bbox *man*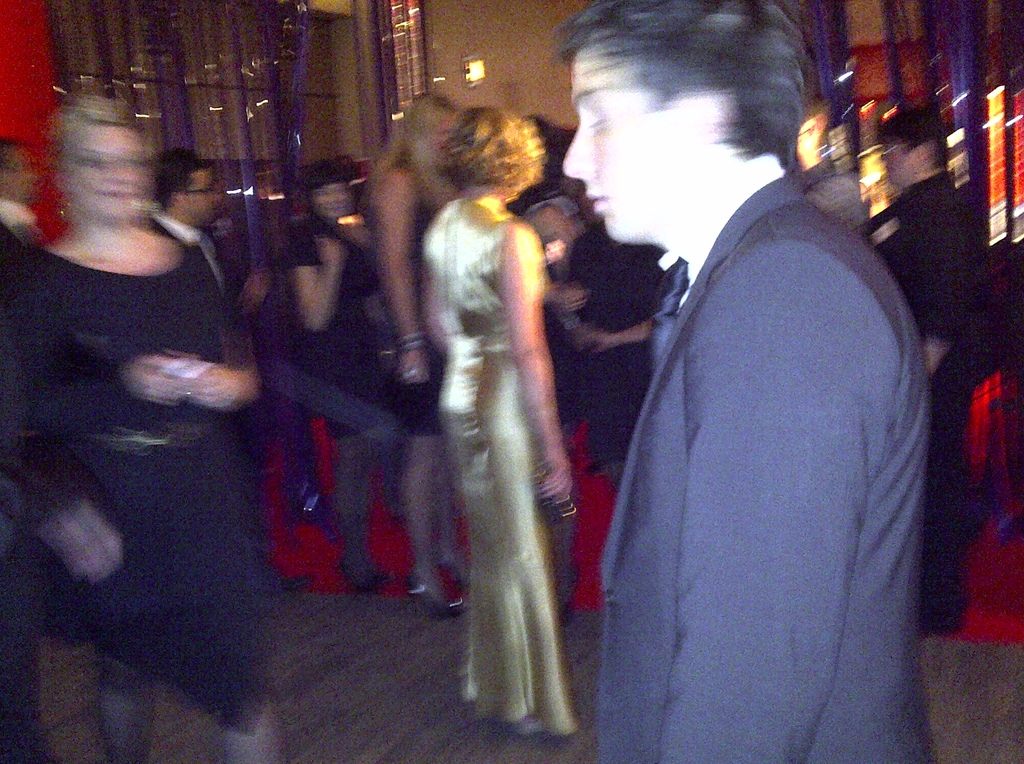
x1=0, y1=131, x2=51, y2=289
